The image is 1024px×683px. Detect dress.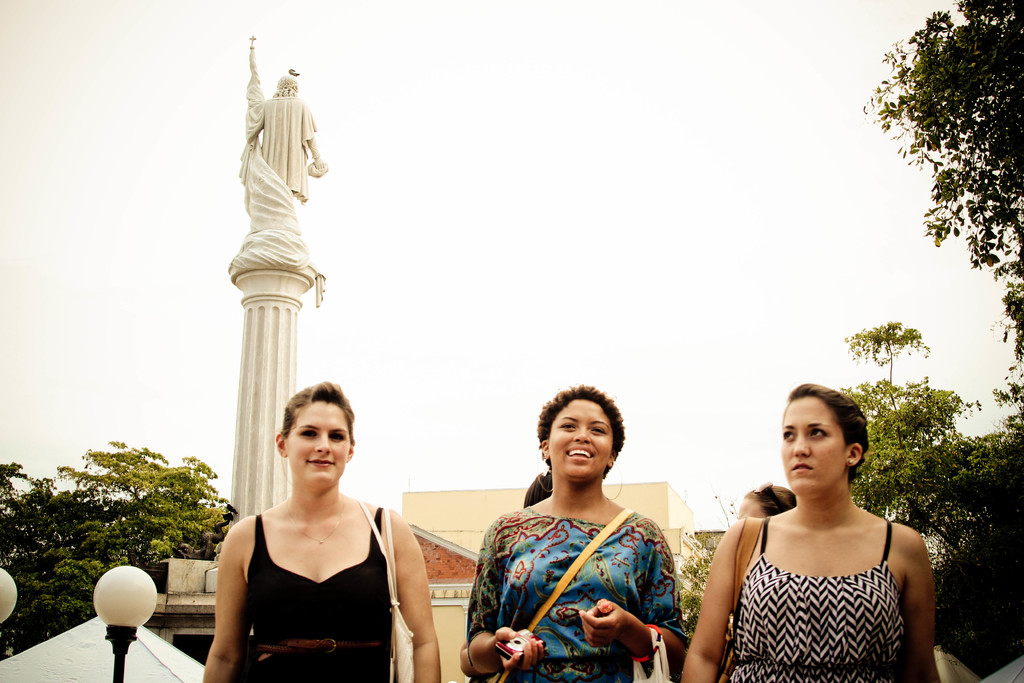
Detection: (left=718, top=514, right=920, bottom=681).
